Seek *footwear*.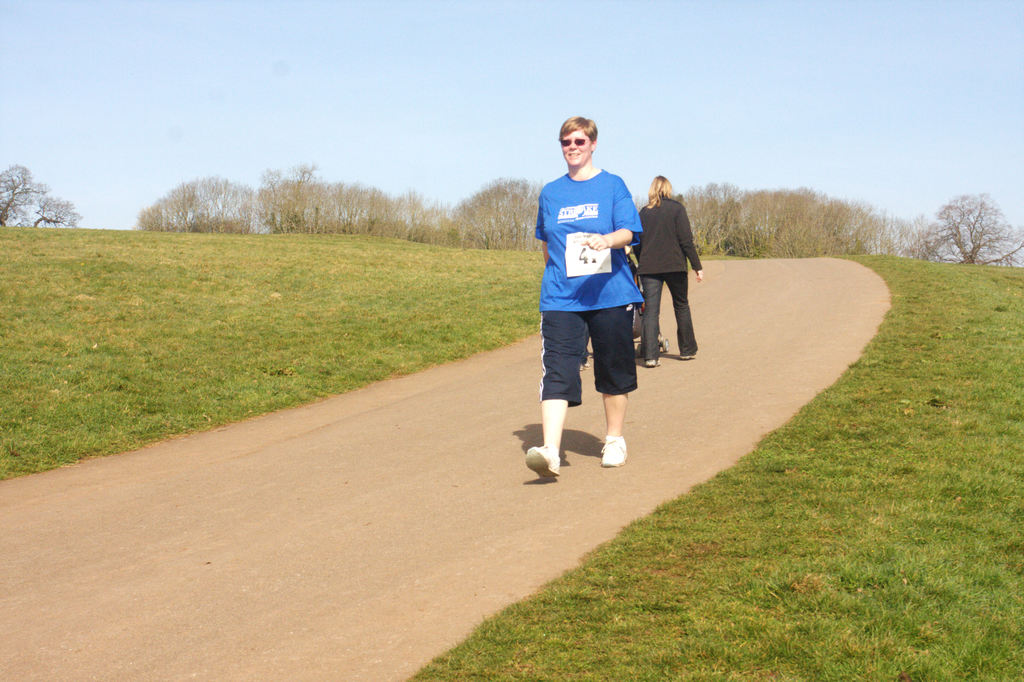
rect(680, 352, 698, 362).
